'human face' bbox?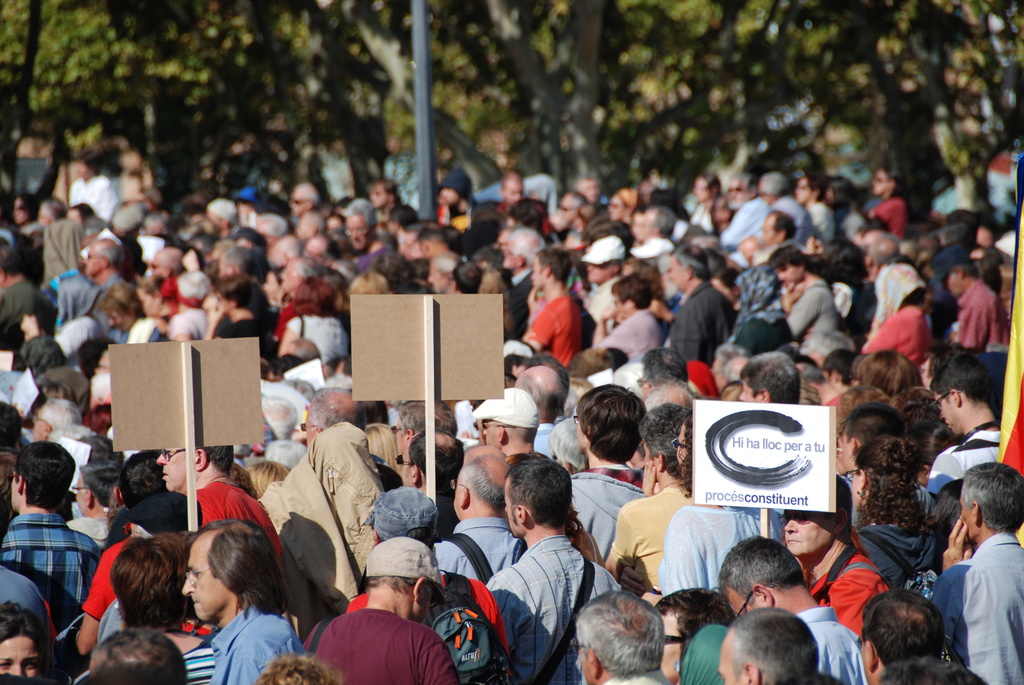
rect(214, 292, 232, 315)
